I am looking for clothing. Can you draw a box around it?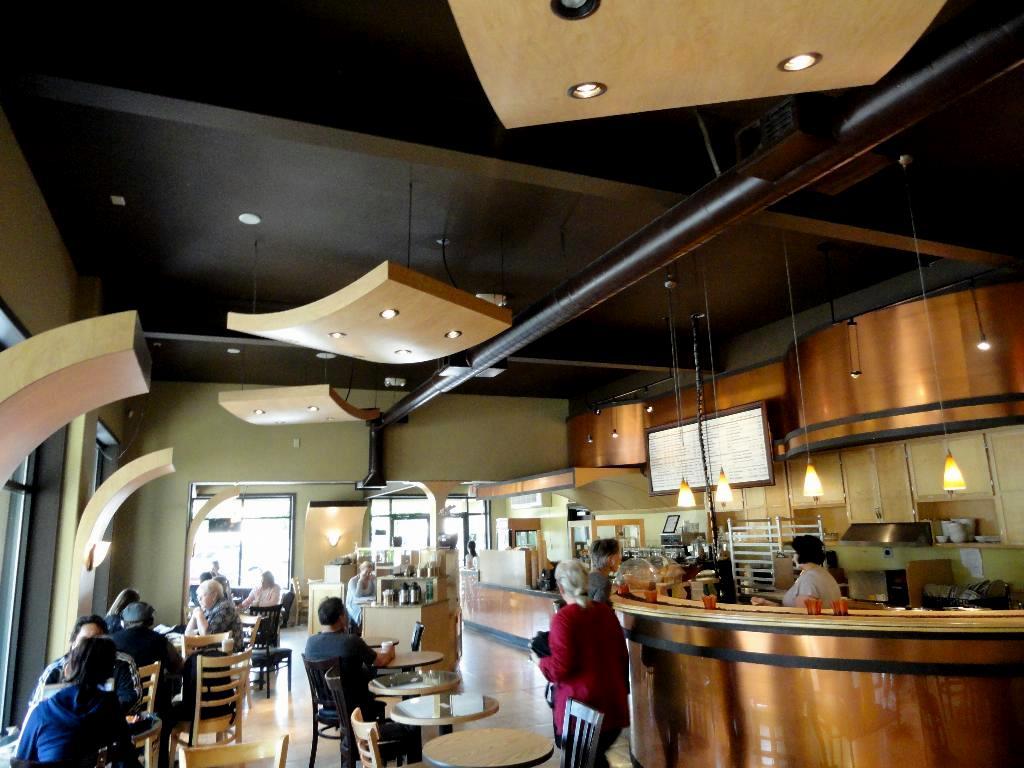
Sure, the bounding box is {"x1": 116, "y1": 624, "x2": 186, "y2": 710}.
